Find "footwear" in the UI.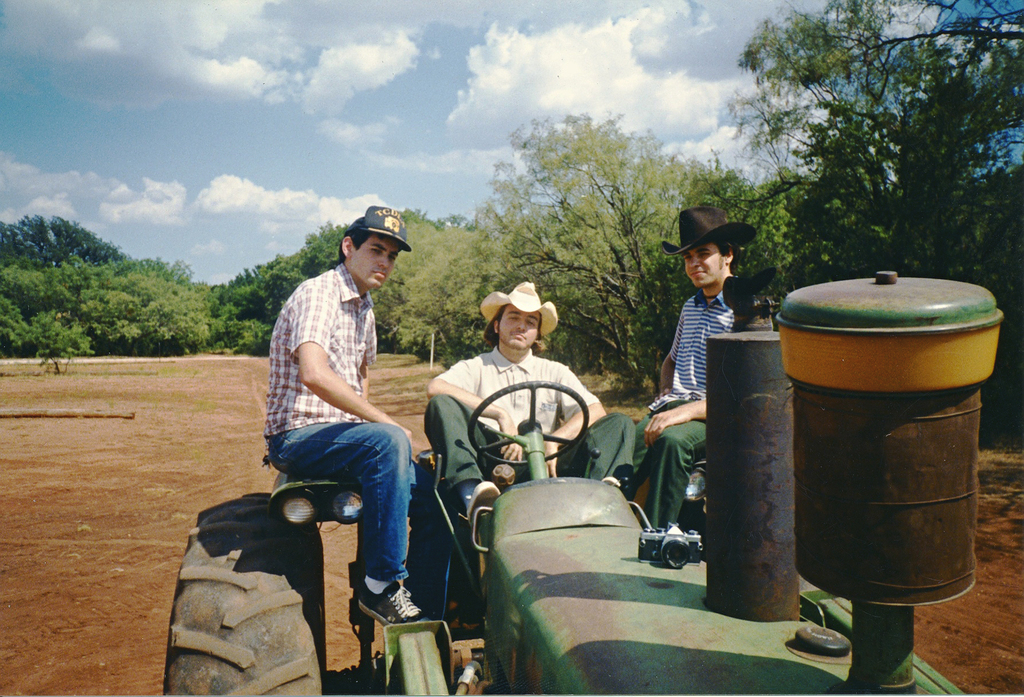
UI element at pyautogui.locateOnScreen(355, 574, 425, 629).
